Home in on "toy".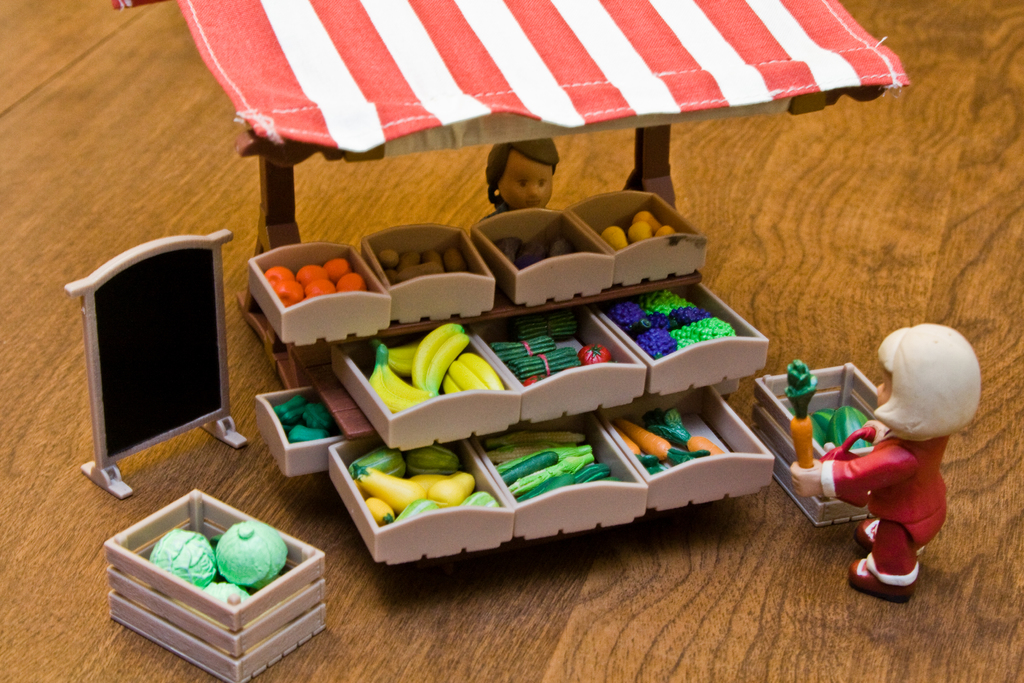
Homed in at box=[65, 226, 249, 500].
